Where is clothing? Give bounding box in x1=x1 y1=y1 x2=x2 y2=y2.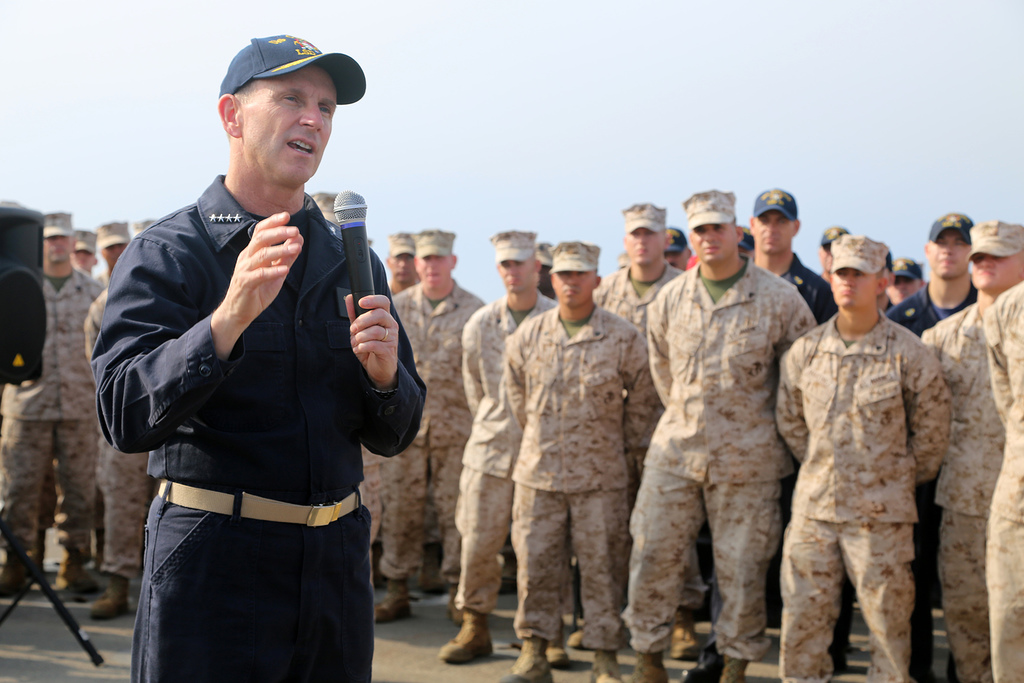
x1=98 y1=432 x2=150 y2=577.
